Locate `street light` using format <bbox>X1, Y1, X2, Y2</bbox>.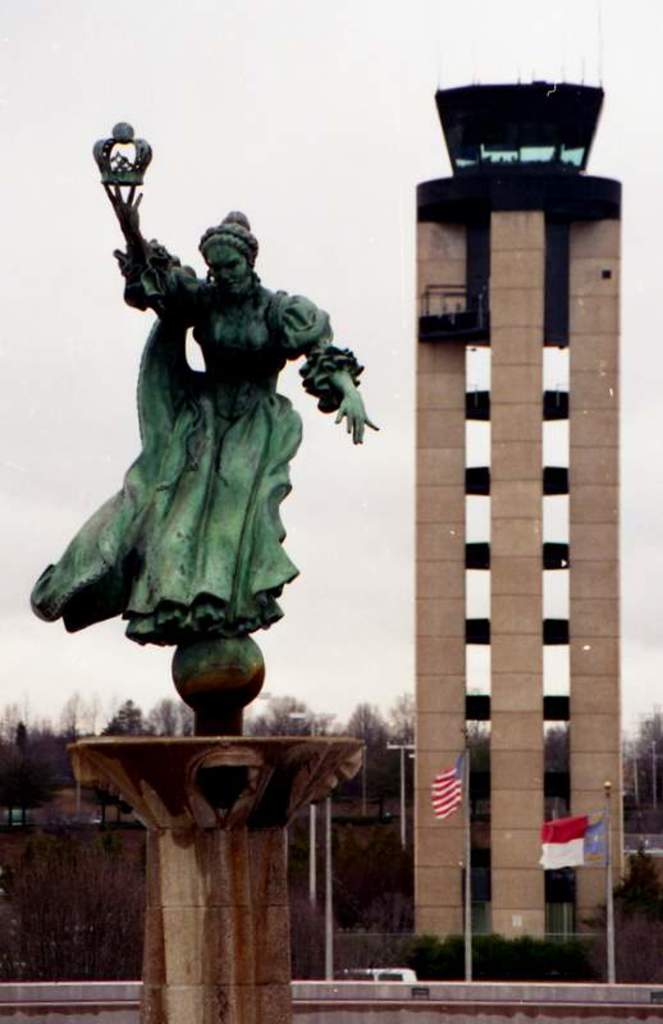
<bbox>600, 777, 613, 988</bbox>.
